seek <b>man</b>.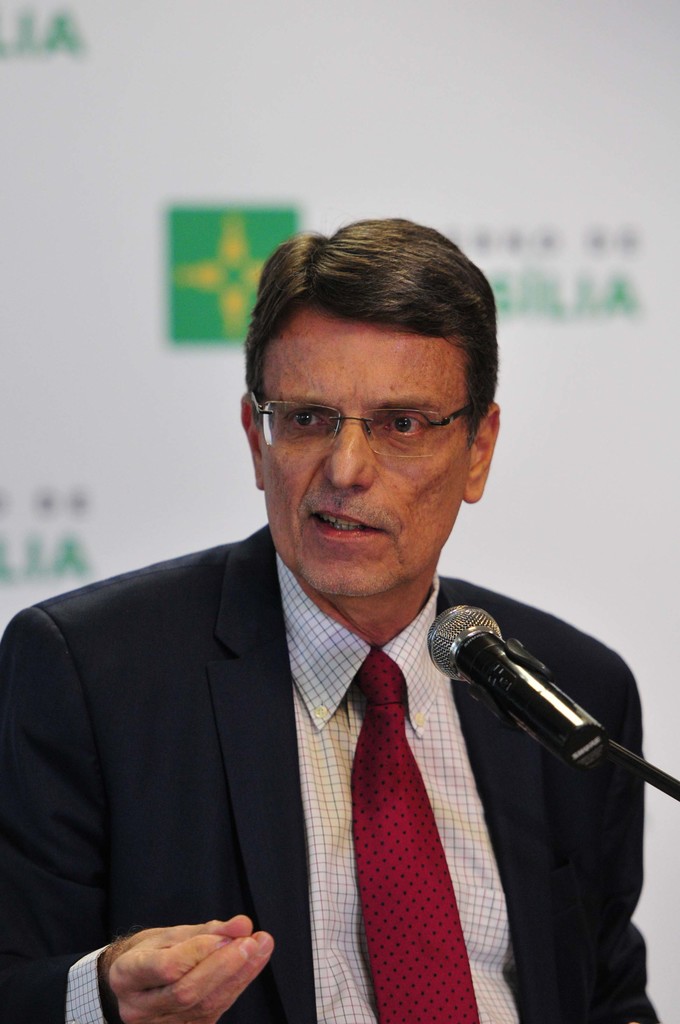
{"left": 2, "top": 205, "right": 662, "bottom": 1020}.
